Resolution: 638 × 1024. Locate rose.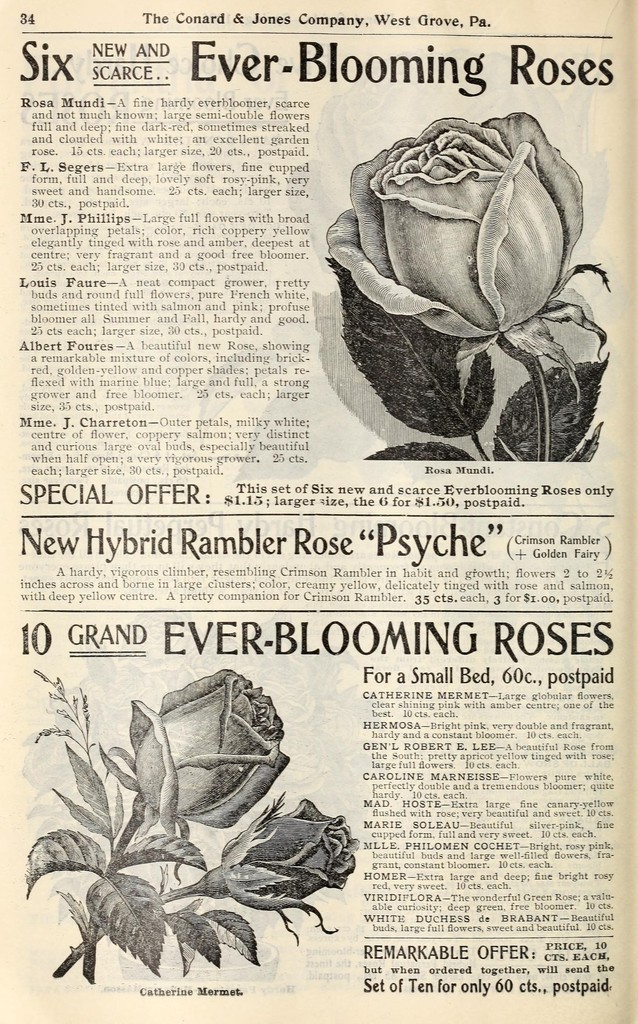
crop(129, 664, 291, 830).
